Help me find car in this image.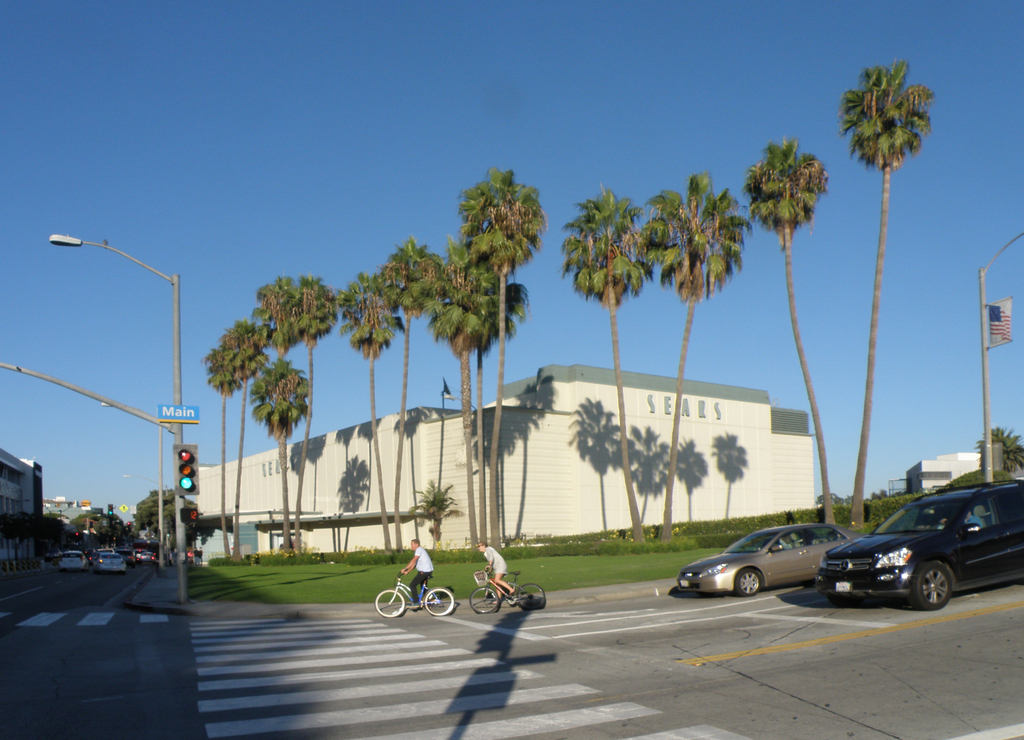
Found it: <bbox>674, 522, 863, 595</bbox>.
